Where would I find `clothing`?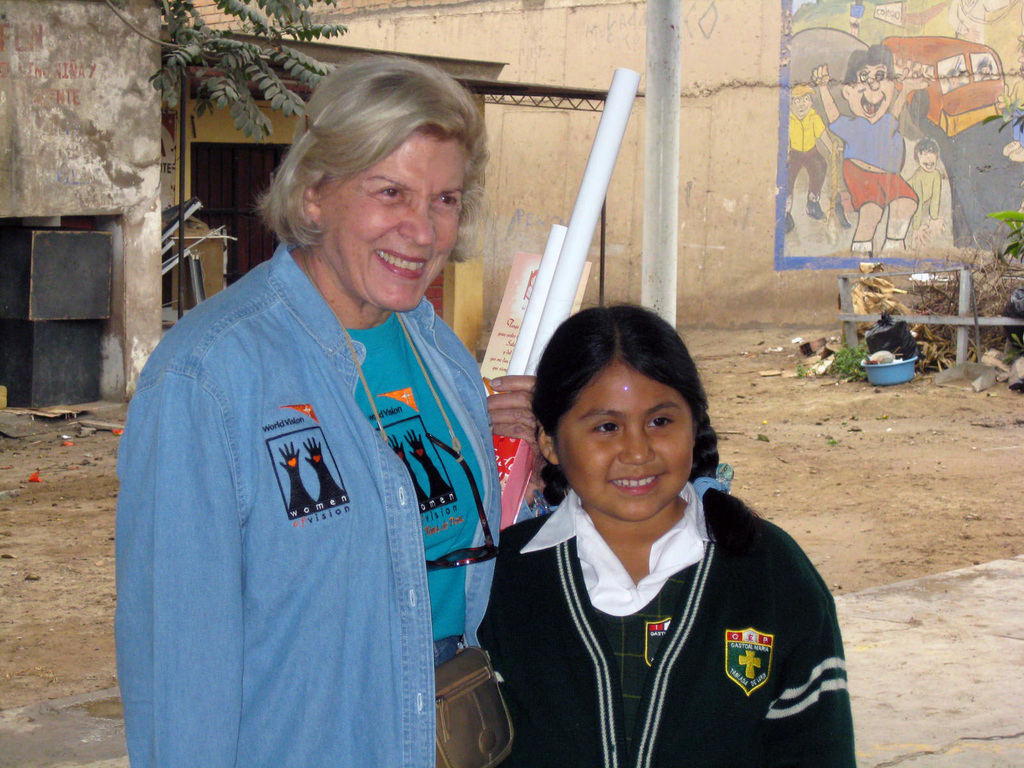
At [left=115, top=204, right=504, bottom=763].
